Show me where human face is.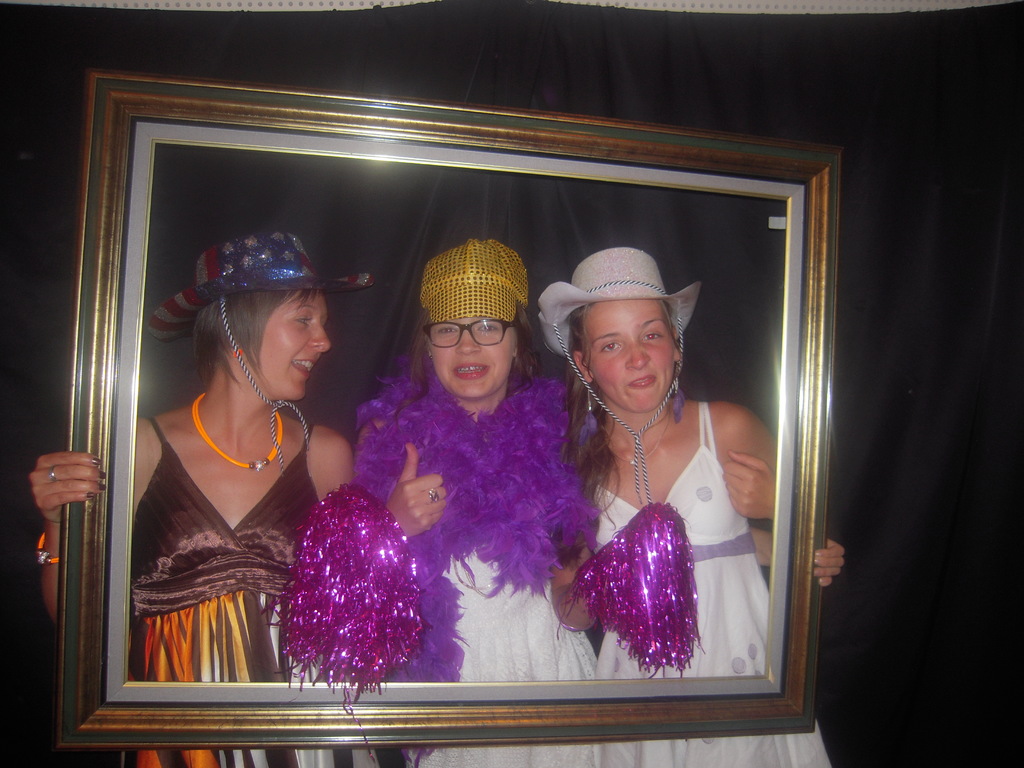
human face is at select_region(248, 287, 330, 399).
